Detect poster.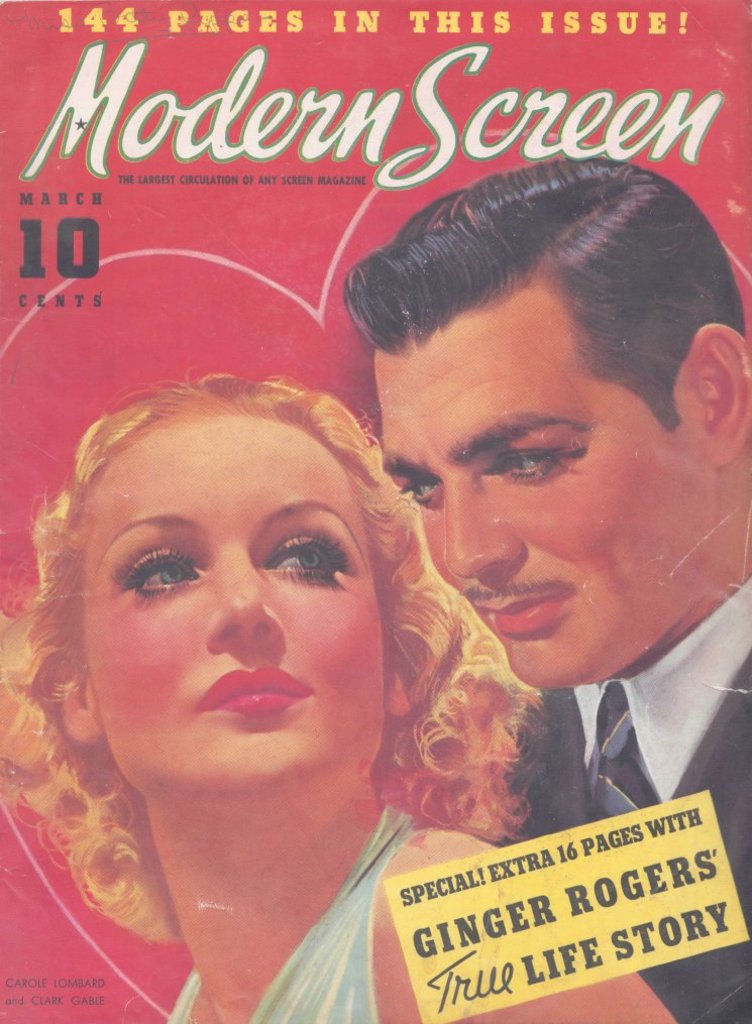
Detected at <bbox>0, 0, 748, 1015</bbox>.
